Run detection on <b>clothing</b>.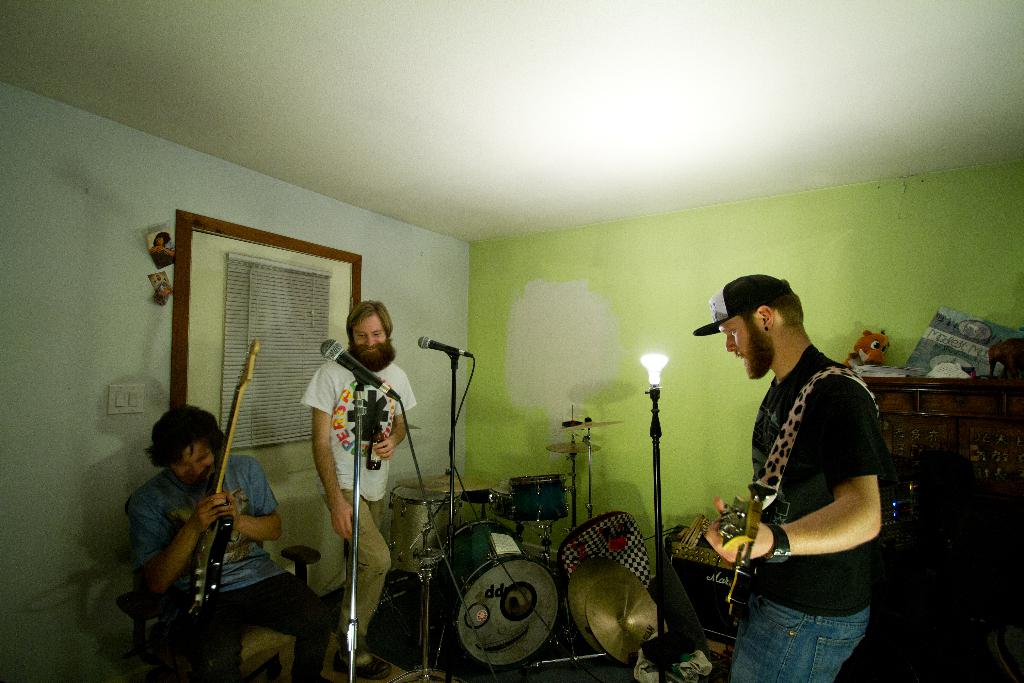
Result: select_region(717, 317, 886, 662).
